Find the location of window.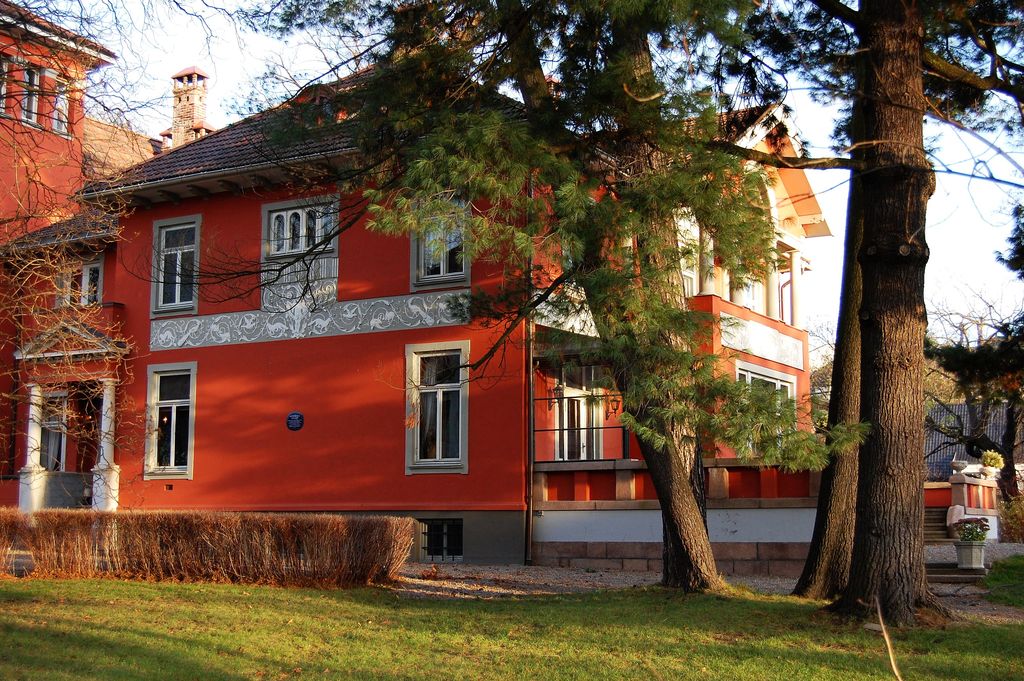
Location: bbox(557, 354, 604, 464).
